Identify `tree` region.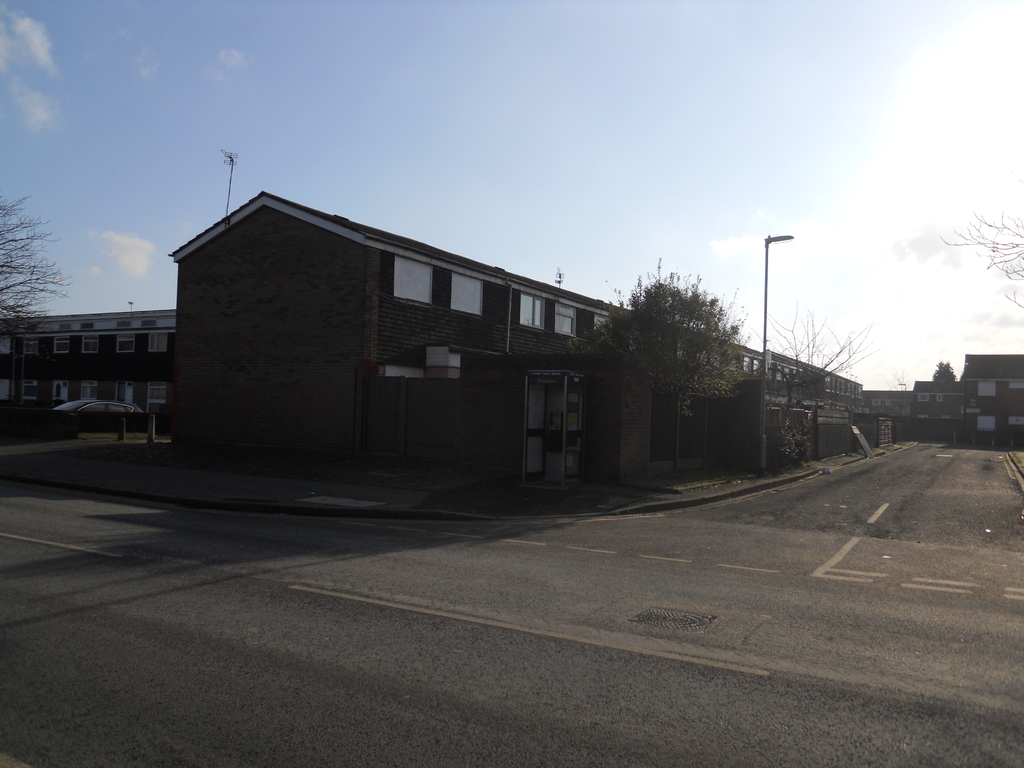
Region: x1=771 y1=296 x2=876 y2=450.
